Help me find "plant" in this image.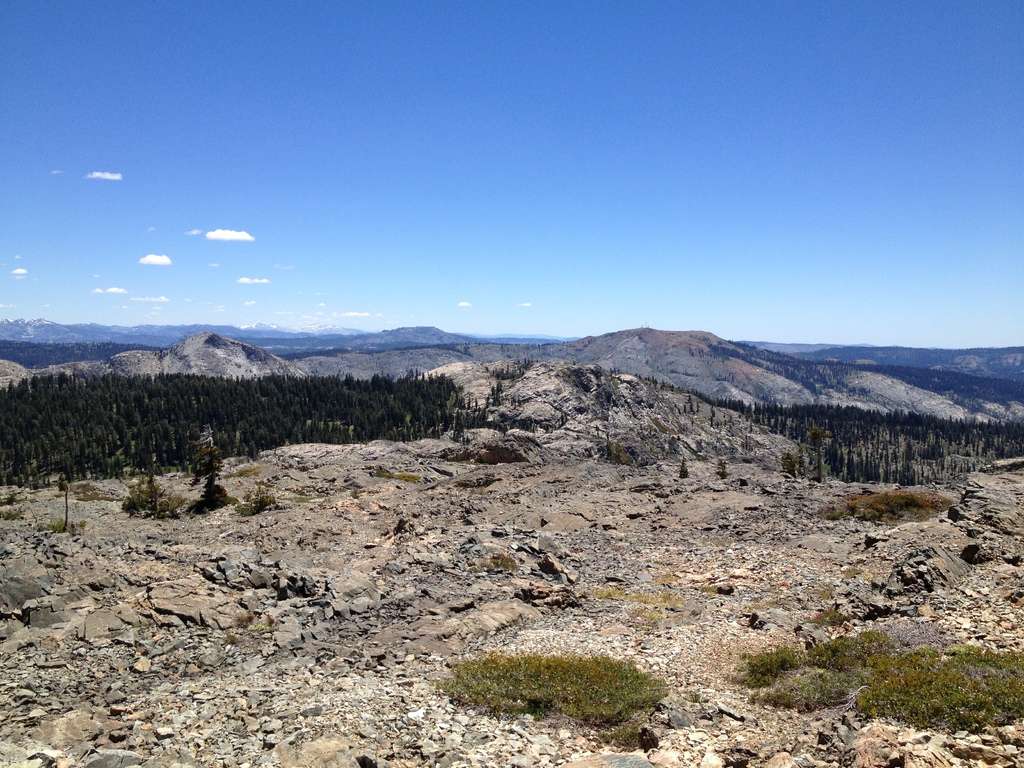
Found it: x1=811 y1=605 x2=851 y2=630.
